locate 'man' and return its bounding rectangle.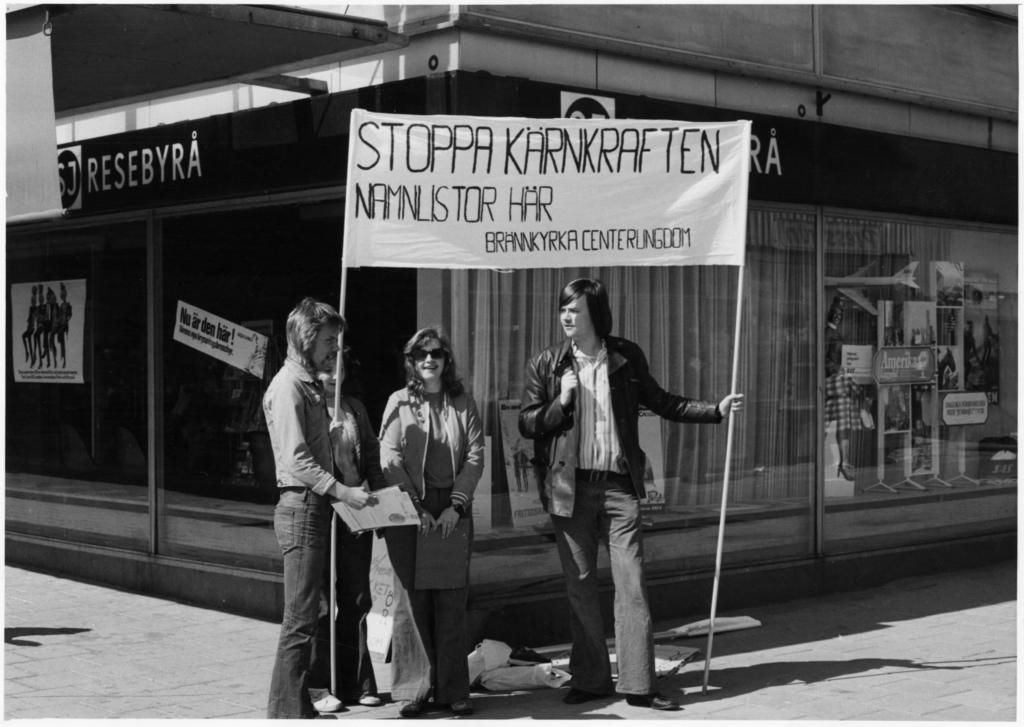
bbox=(518, 274, 748, 710).
